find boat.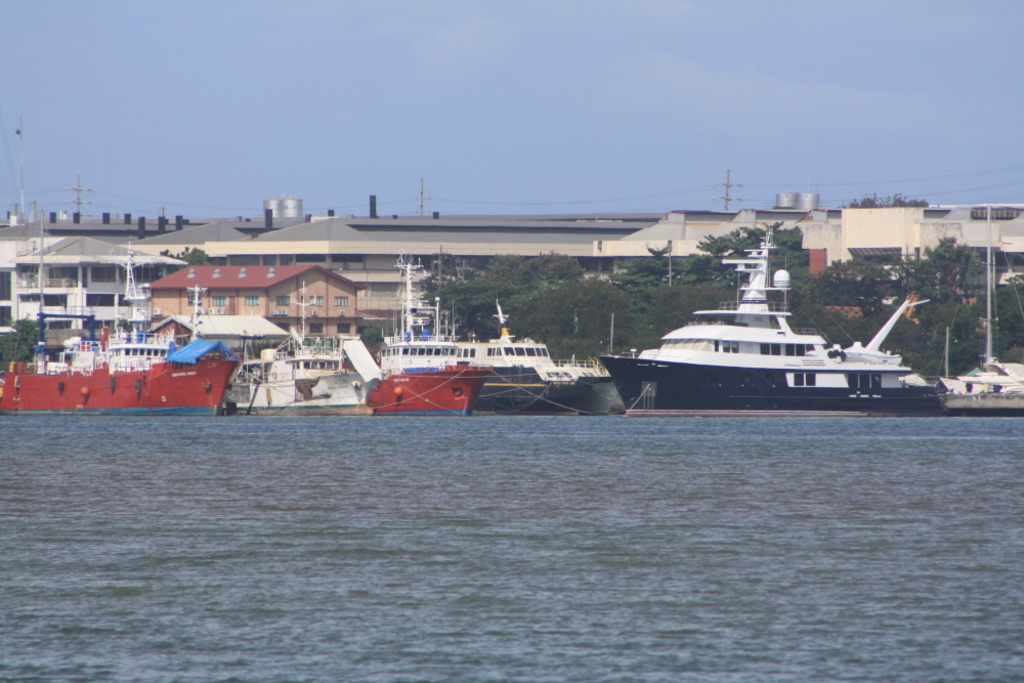
Rect(600, 229, 945, 415).
